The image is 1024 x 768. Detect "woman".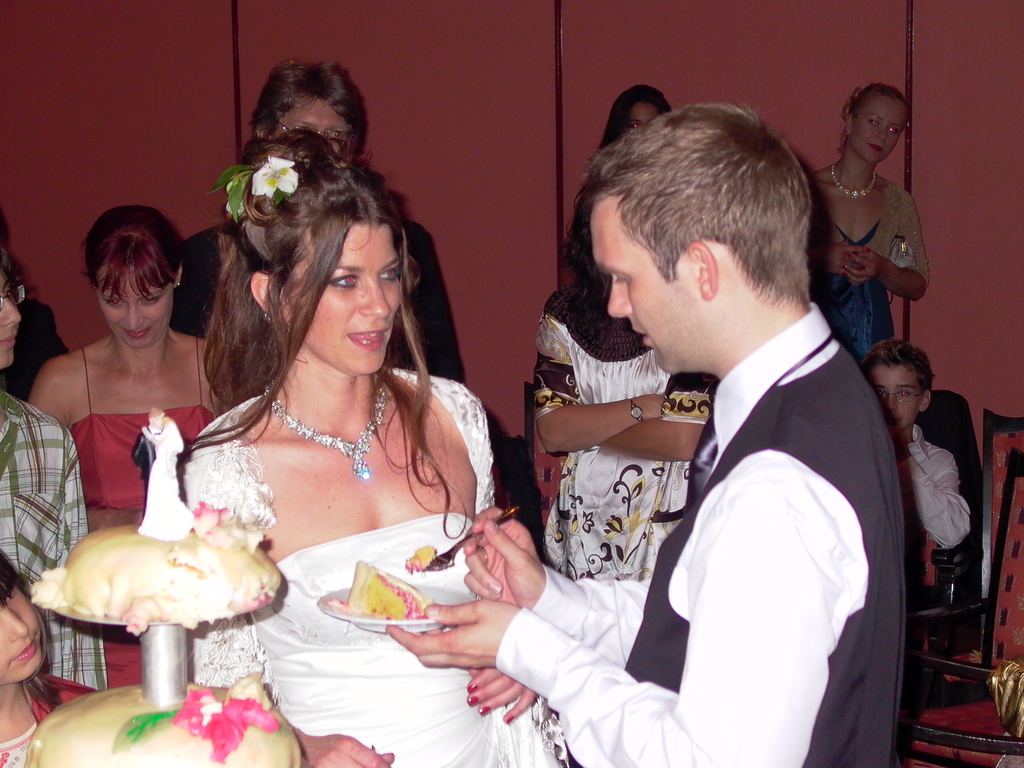
Detection: locate(138, 106, 541, 746).
